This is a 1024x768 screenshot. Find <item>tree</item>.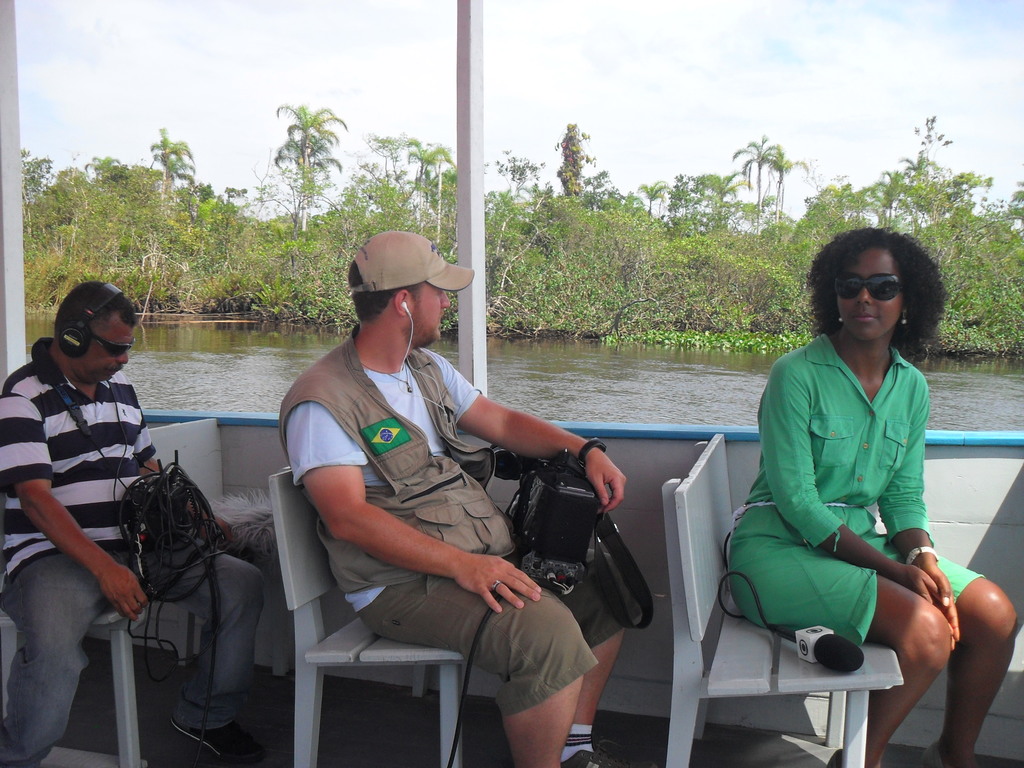
Bounding box: box(588, 199, 643, 292).
